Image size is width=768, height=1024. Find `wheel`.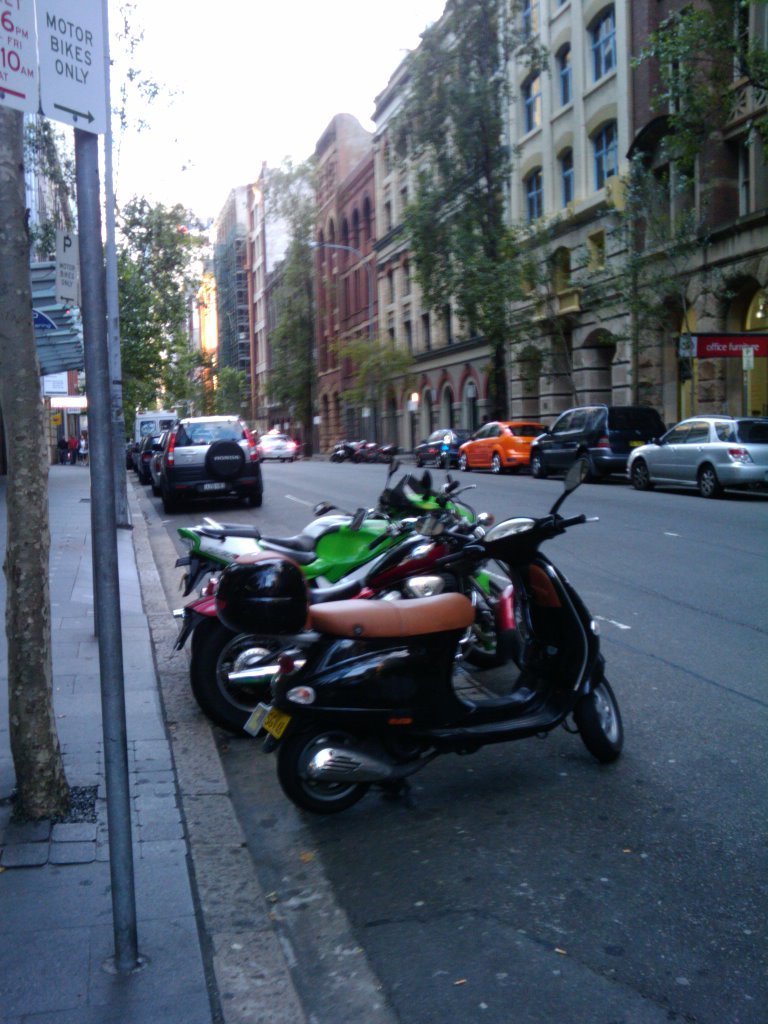
bbox(456, 454, 470, 470).
